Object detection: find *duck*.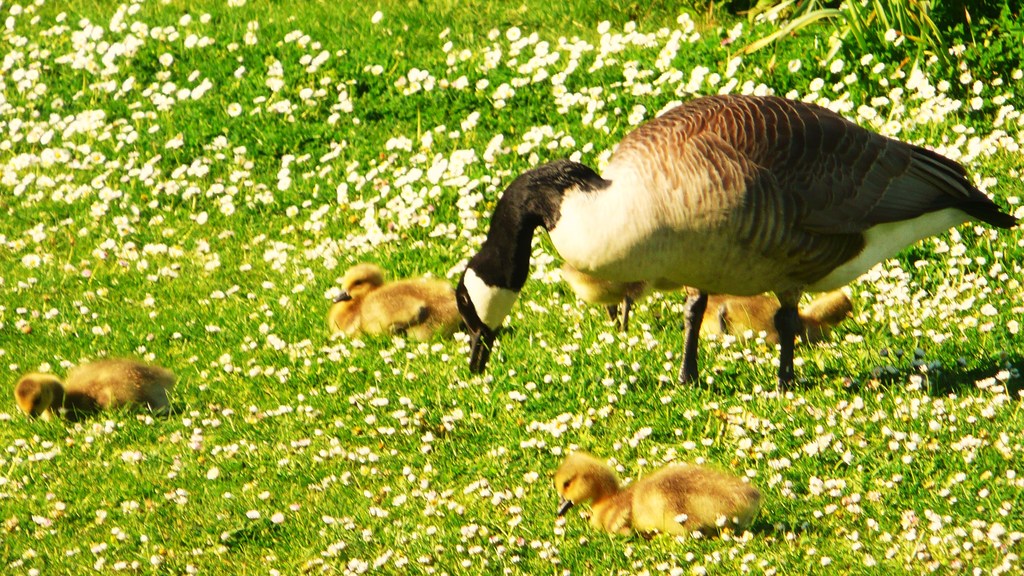
[680,282,780,341].
